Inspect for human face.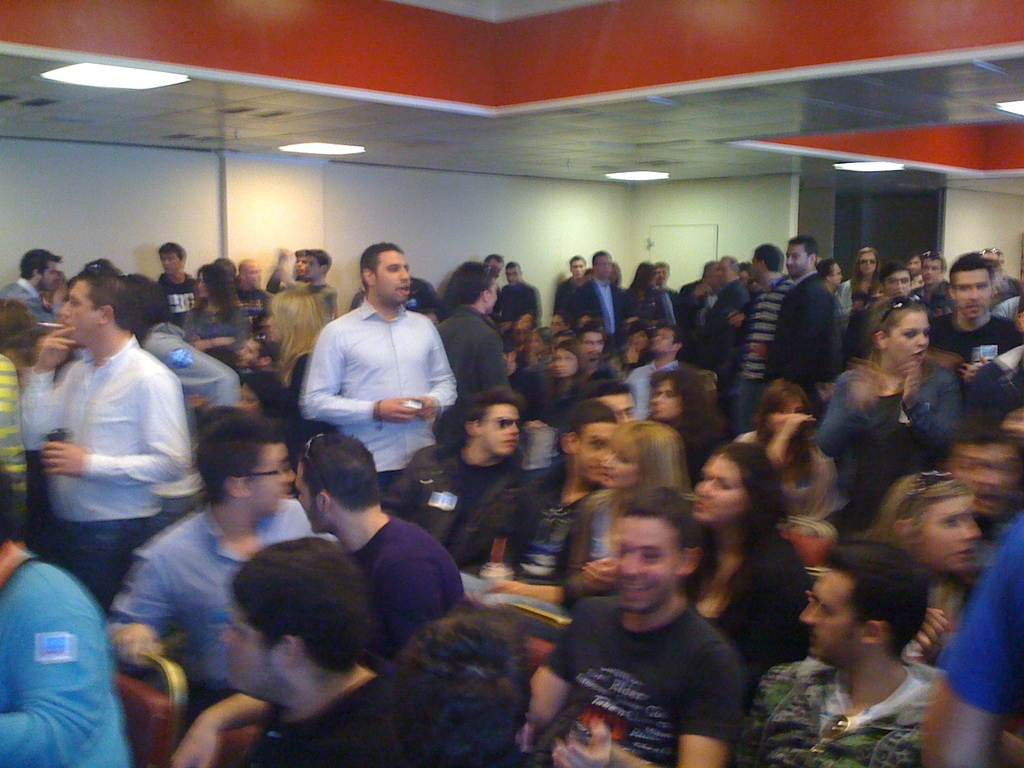
Inspection: 654/328/676/352.
